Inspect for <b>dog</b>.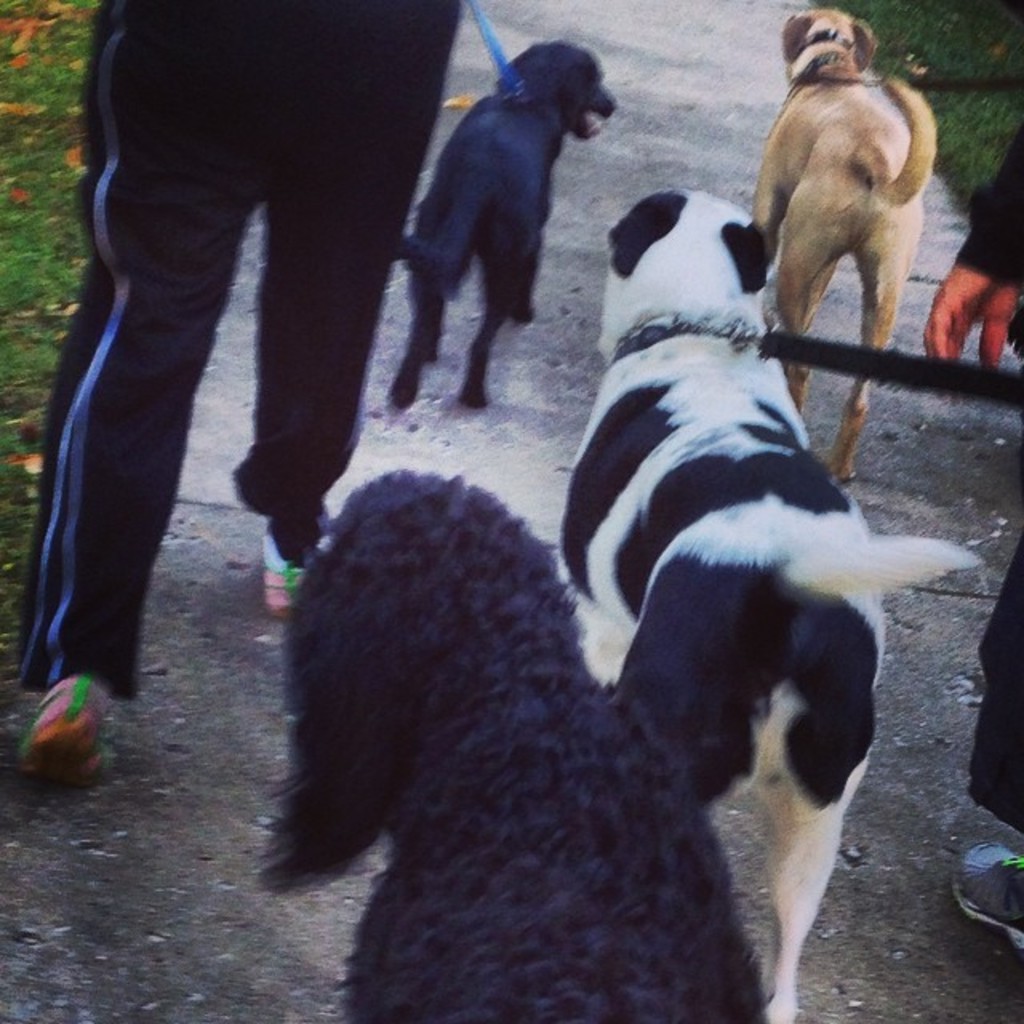
Inspection: {"x1": 394, "y1": 37, "x2": 629, "y2": 408}.
